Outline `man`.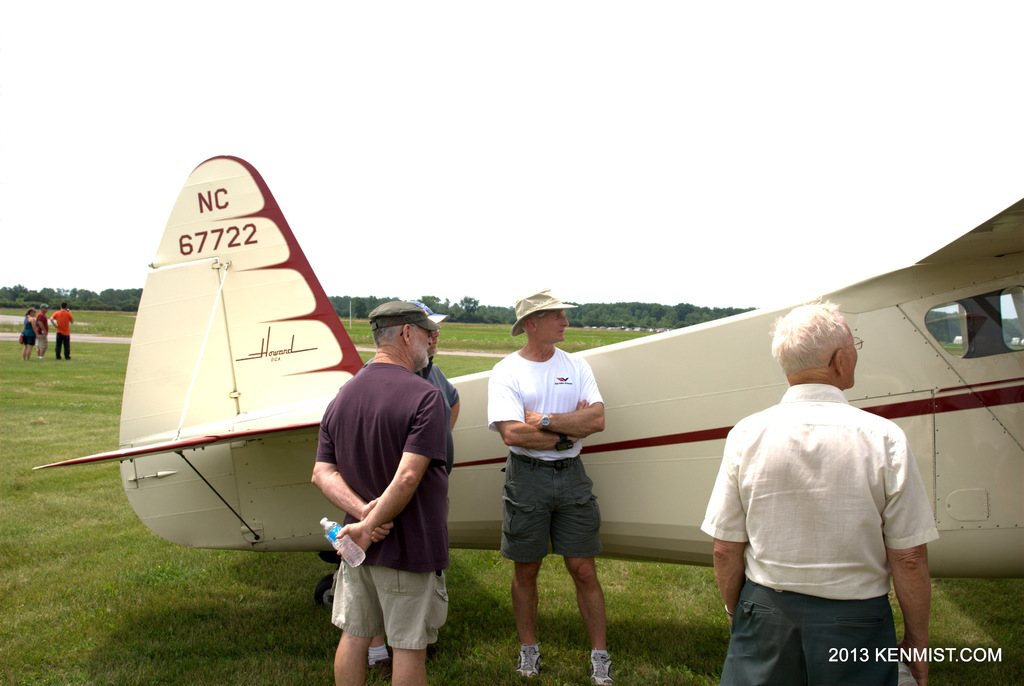
Outline: 33:302:51:360.
